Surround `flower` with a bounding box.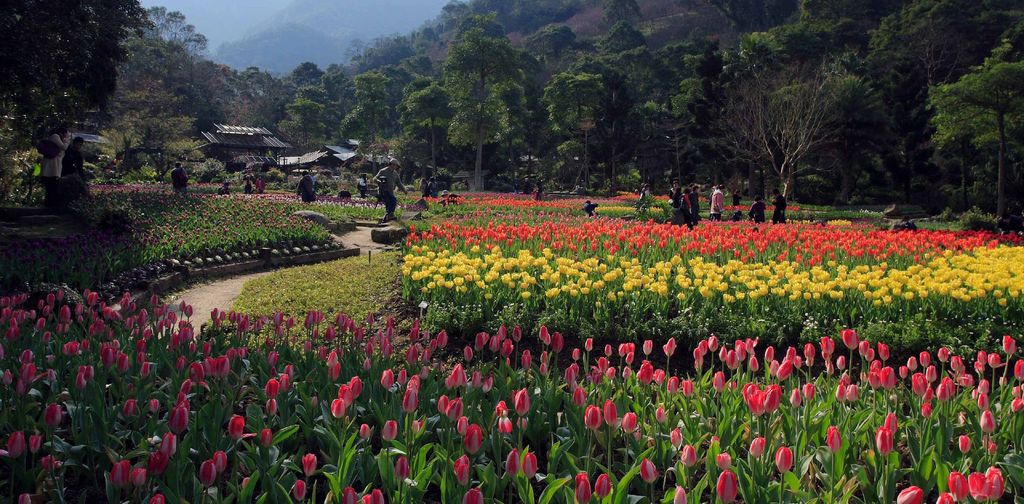
(x1=661, y1=338, x2=676, y2=358).
